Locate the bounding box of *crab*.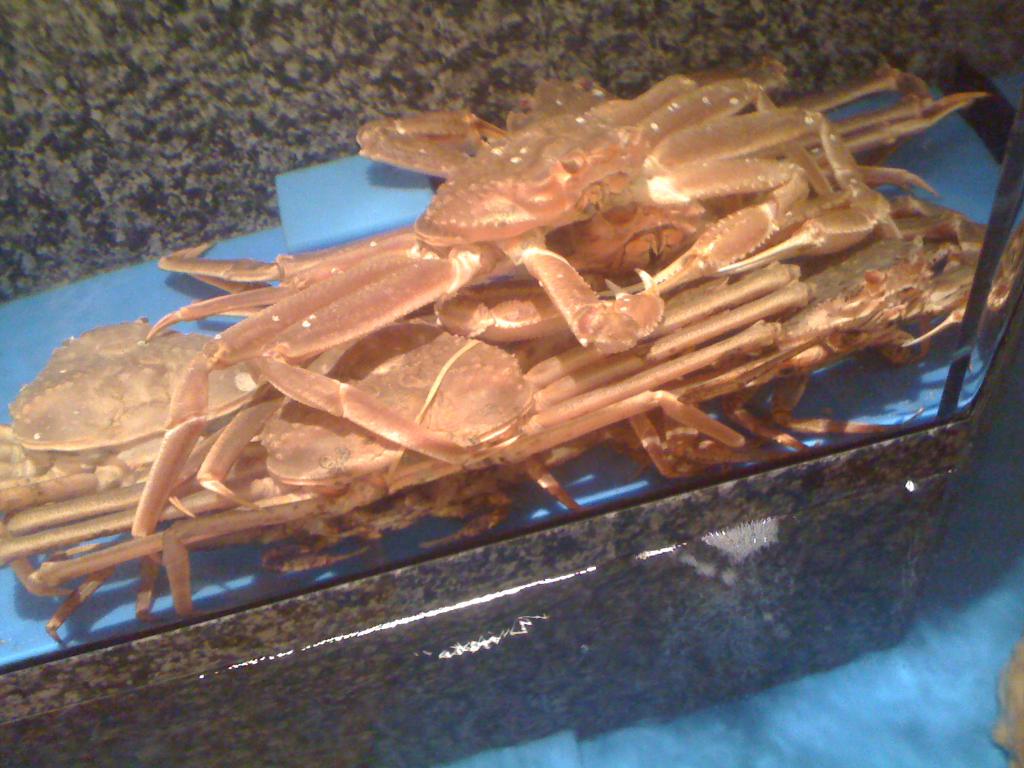
Bounding box: [0, 56, 1023, 651].
